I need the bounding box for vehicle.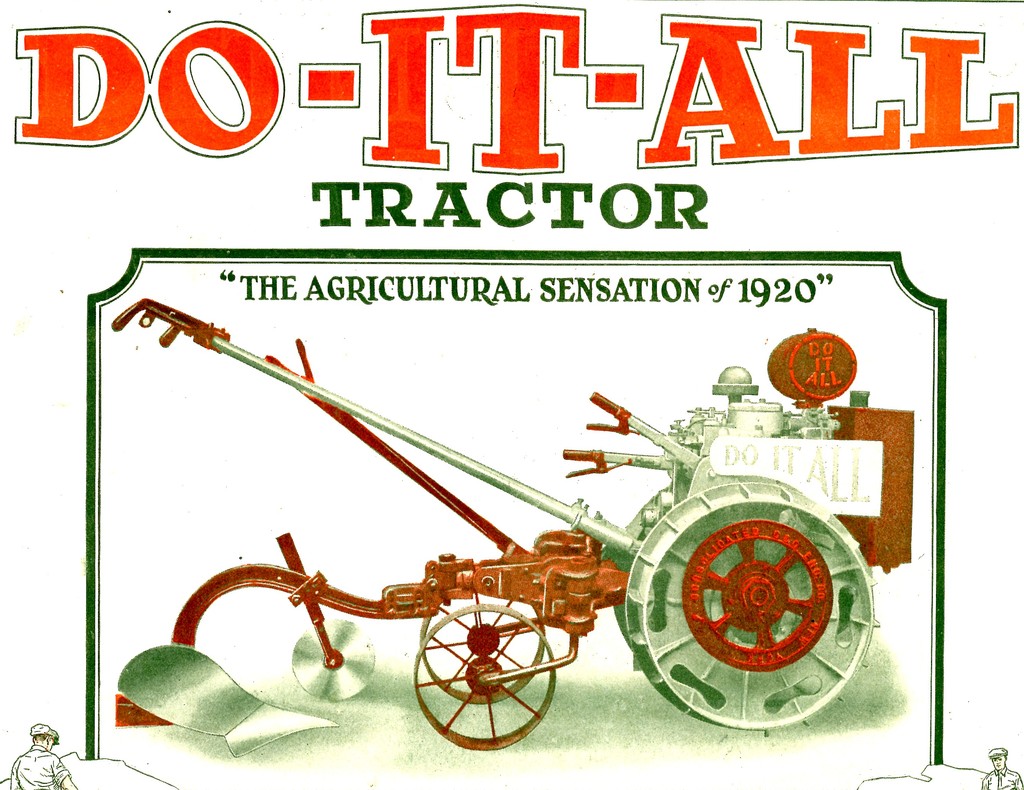
Here it is: bbox=[19, 723, 61, 769].
